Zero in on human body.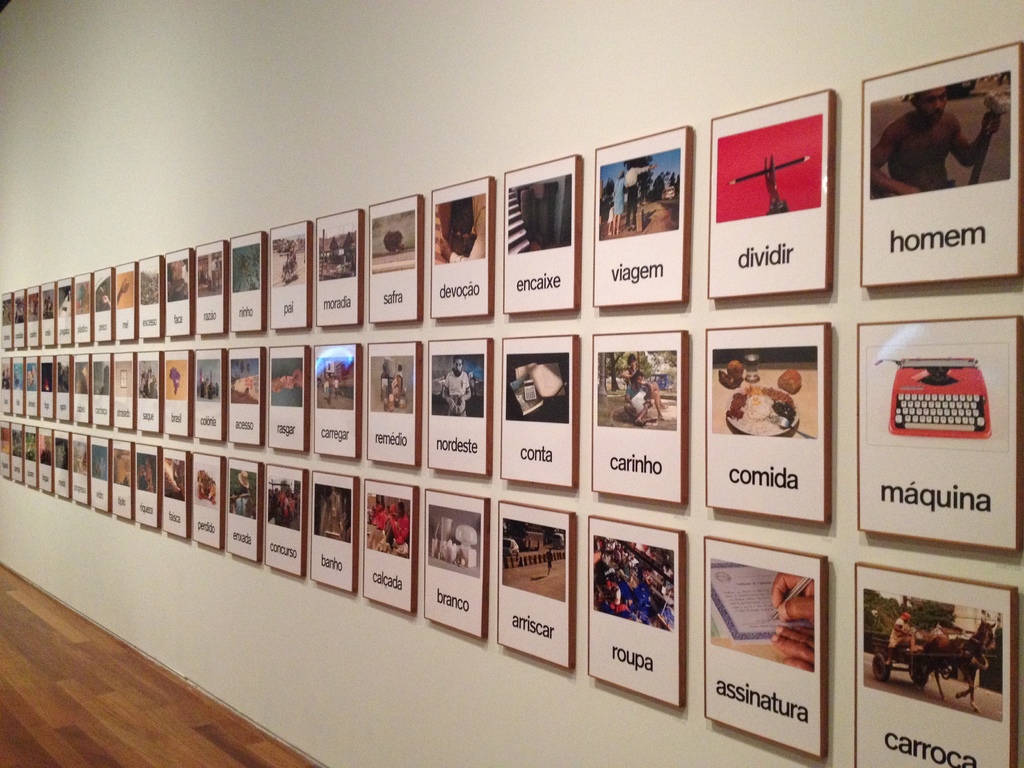
Zeroed in: detection(379, 497, 410, 550).
